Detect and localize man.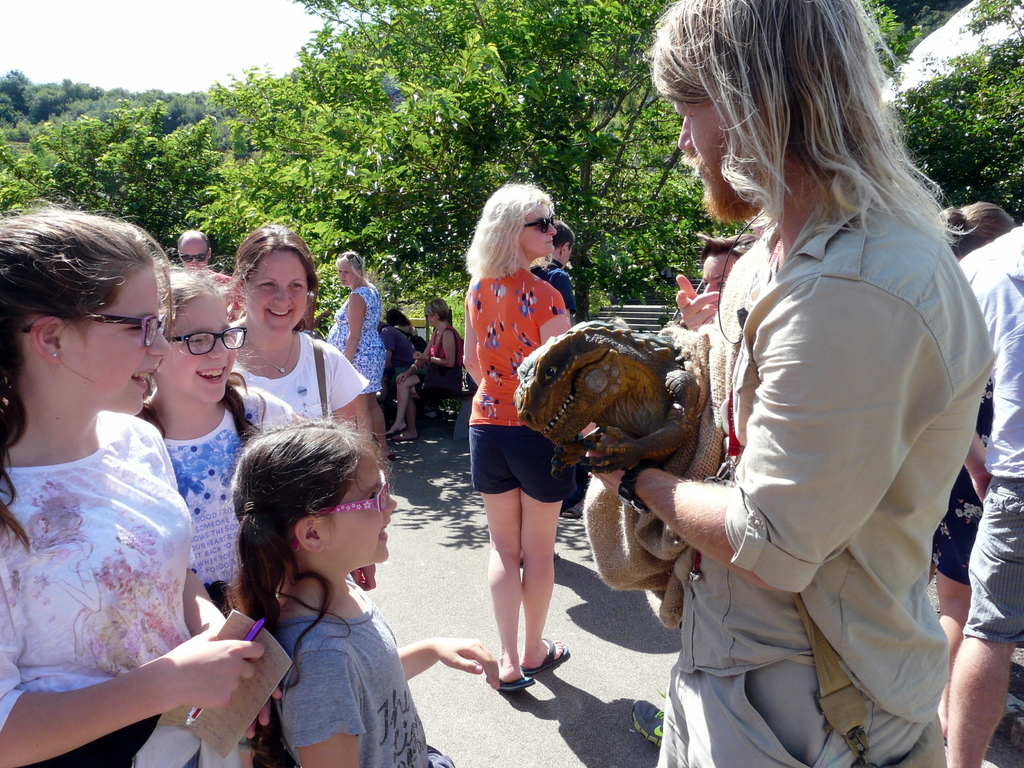
Localized at {"x1": 664, "y1": 38, "x2": 990, "y2": 756}.
